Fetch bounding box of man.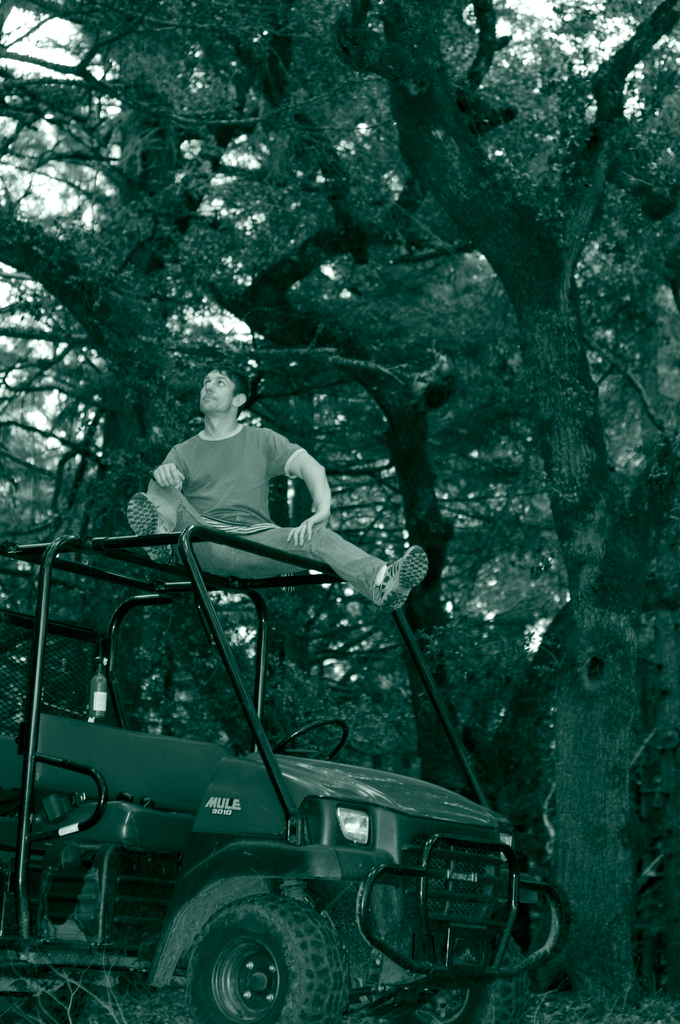
Bbox: x1=115, y1=375, x2=376, y2=595.
